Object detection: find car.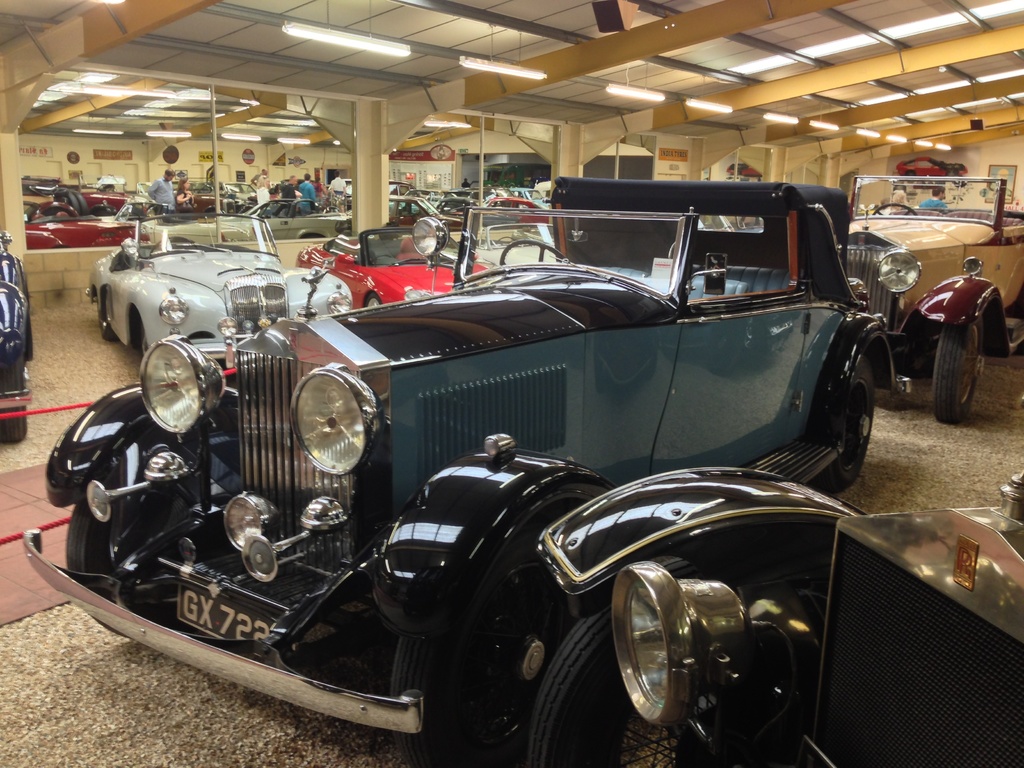
x1=80 y1=211 x2=356 y2=355.
